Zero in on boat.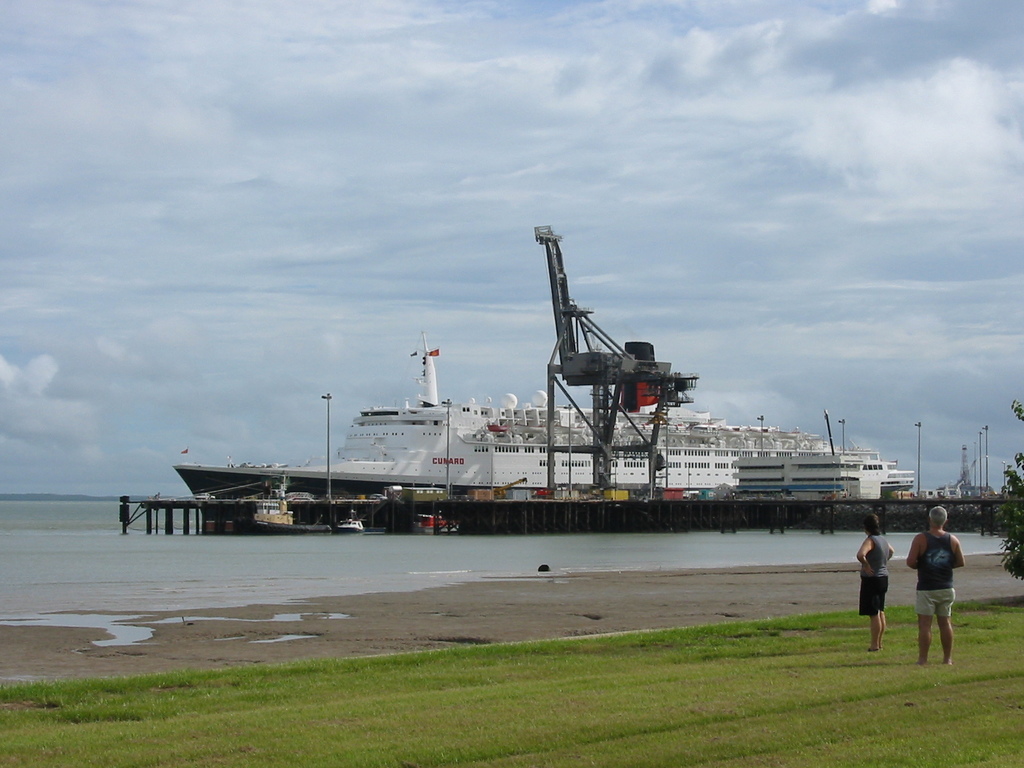
Zeroed in: pyautogui.locateOnScreen(413, 500, 469, 533).
